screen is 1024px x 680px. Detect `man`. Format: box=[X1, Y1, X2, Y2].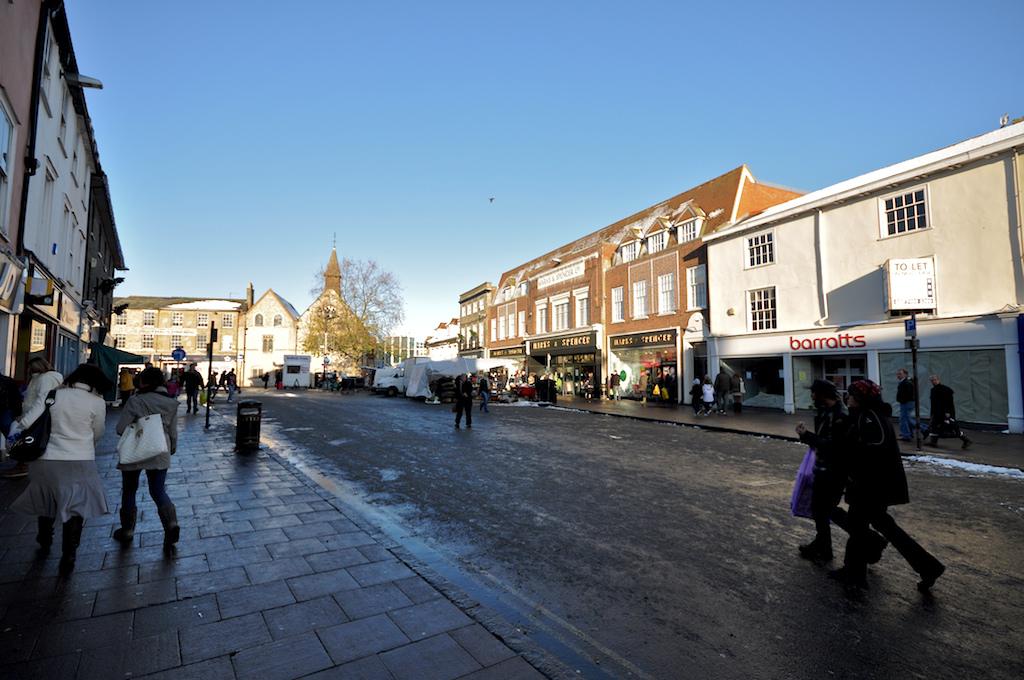
box=[610, 368, 622, 401].
